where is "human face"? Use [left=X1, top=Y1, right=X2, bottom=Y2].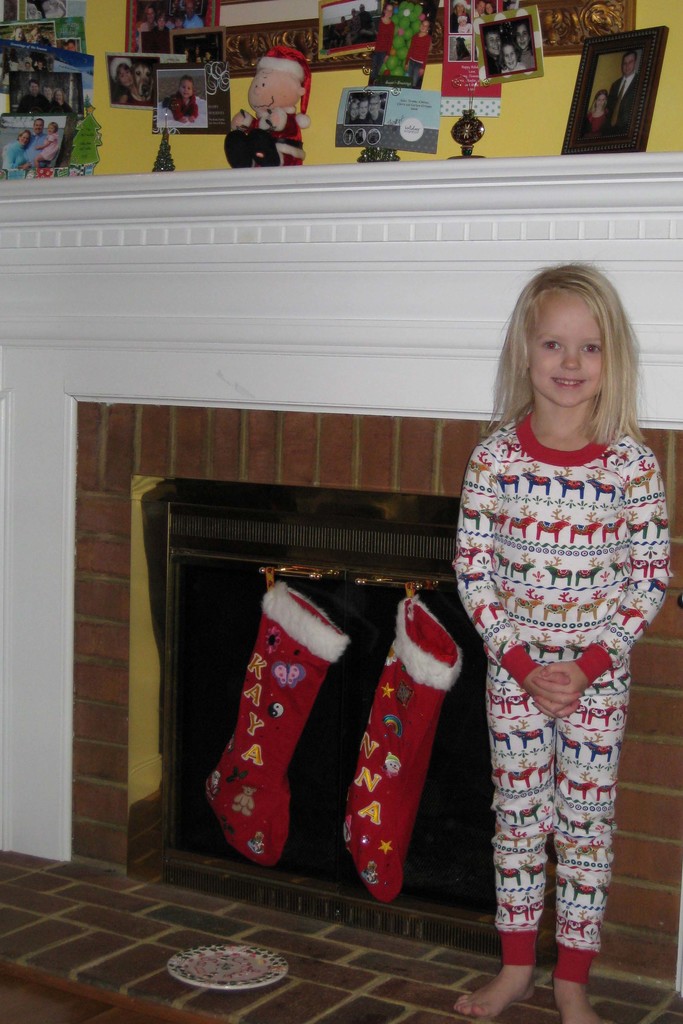
[left=594, top=93, right=606, bottom=110].
